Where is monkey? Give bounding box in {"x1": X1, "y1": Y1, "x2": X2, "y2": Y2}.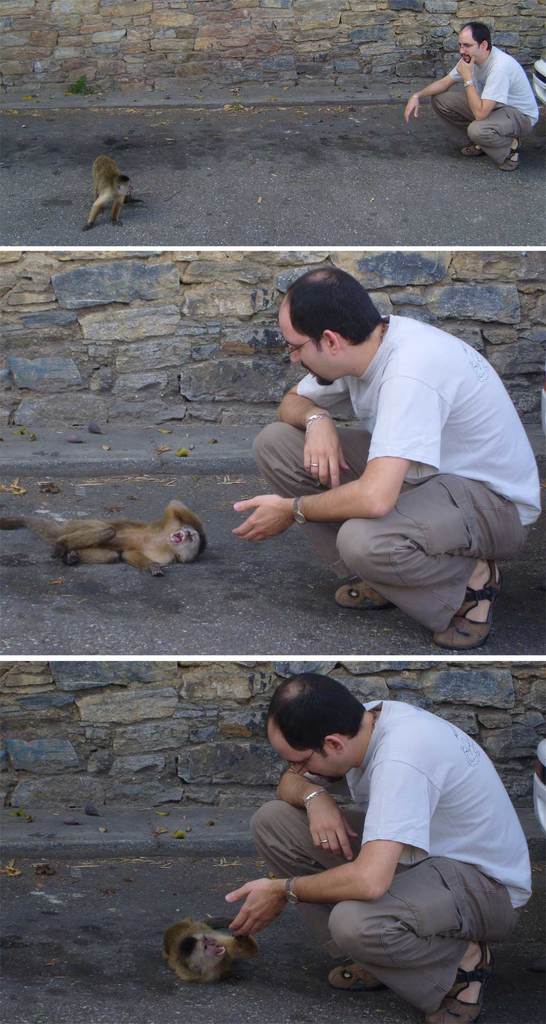
{"x1": 161, "y1": 914, "x2": 254, "y2": 986}.
